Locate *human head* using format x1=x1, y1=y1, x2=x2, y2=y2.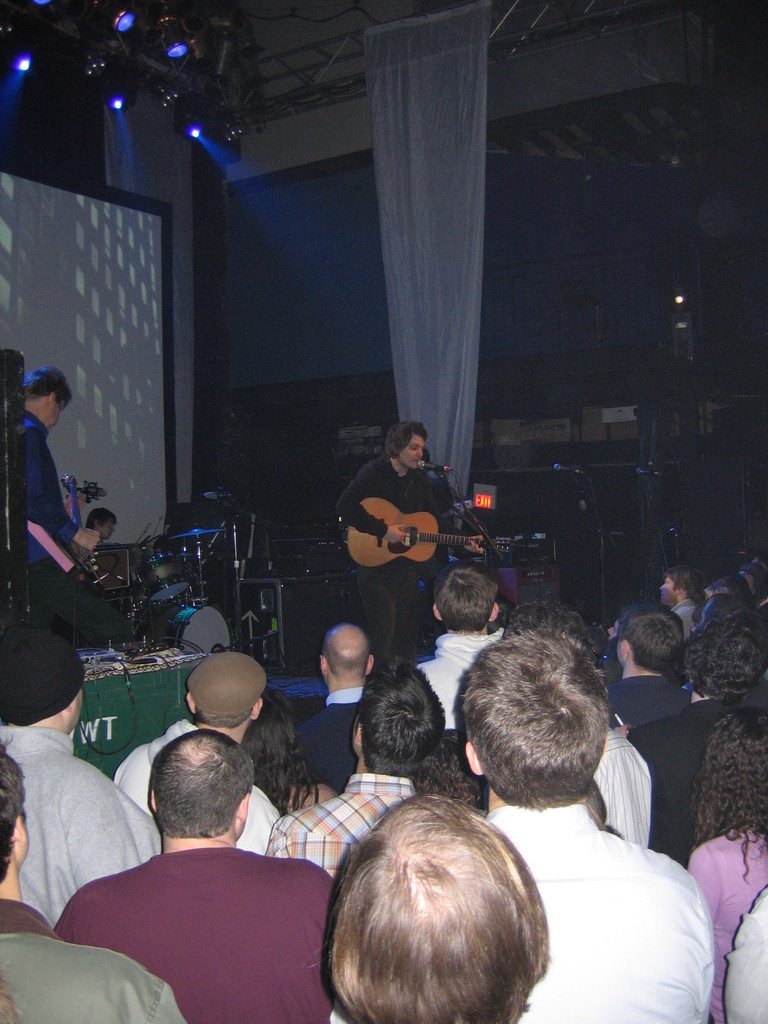
x1=323, y1=622, x2=377, y2=684.
